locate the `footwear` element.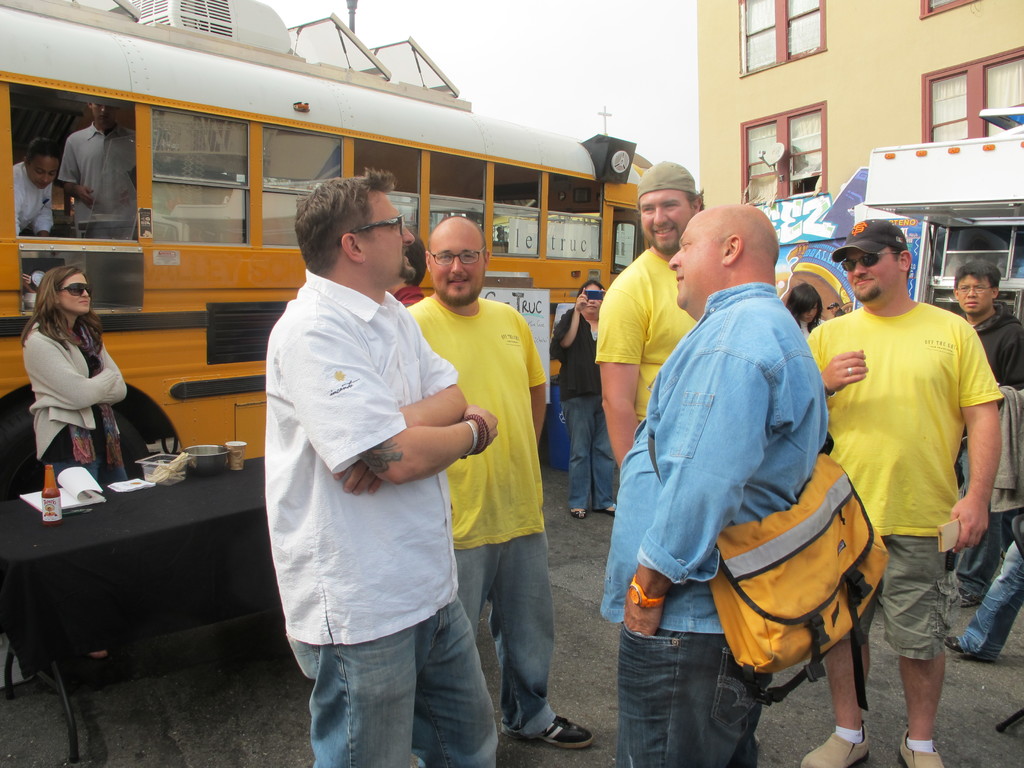
Element bbox: locate(897, 728, 946, 767).
